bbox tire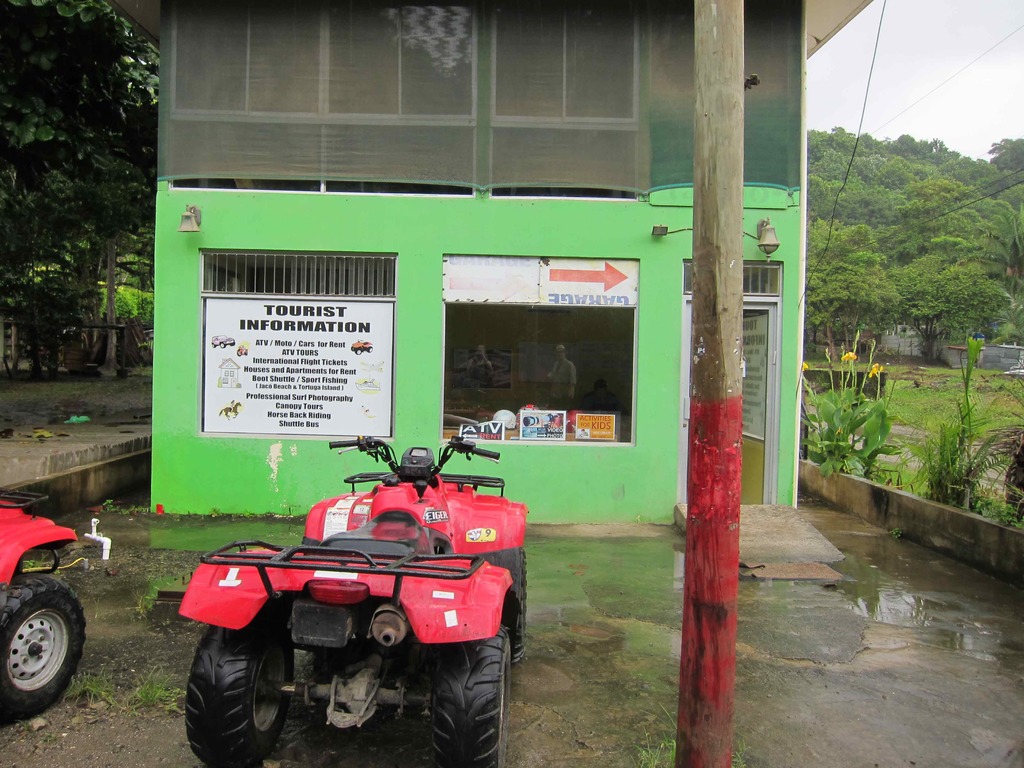
0/584/77/710
